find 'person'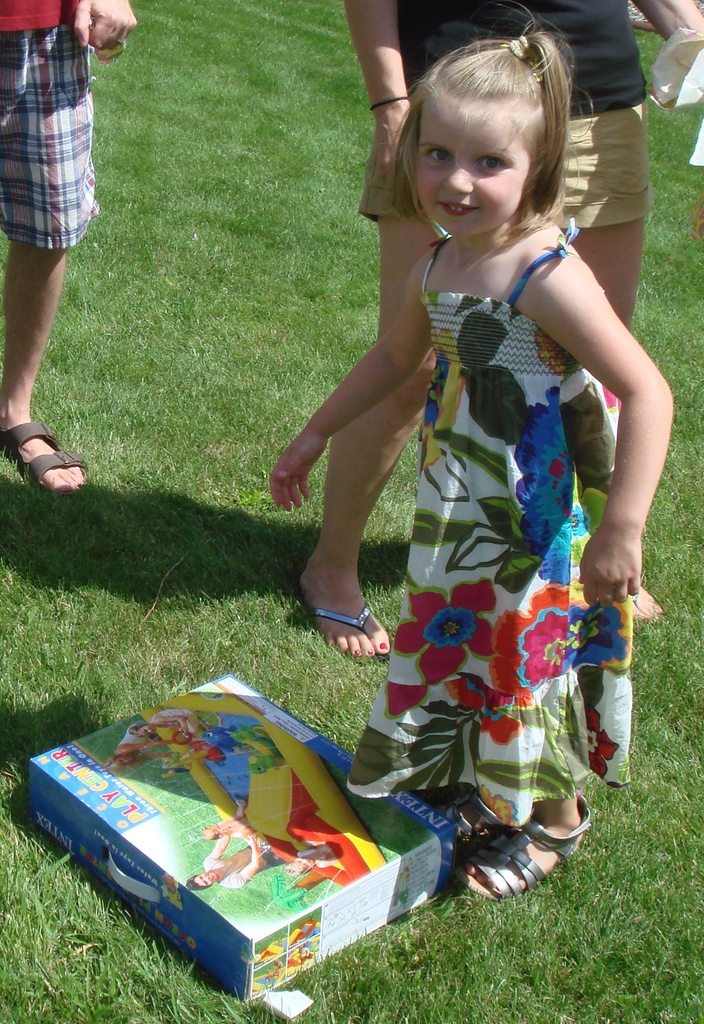
bbox(129, 710, 201, 743)
